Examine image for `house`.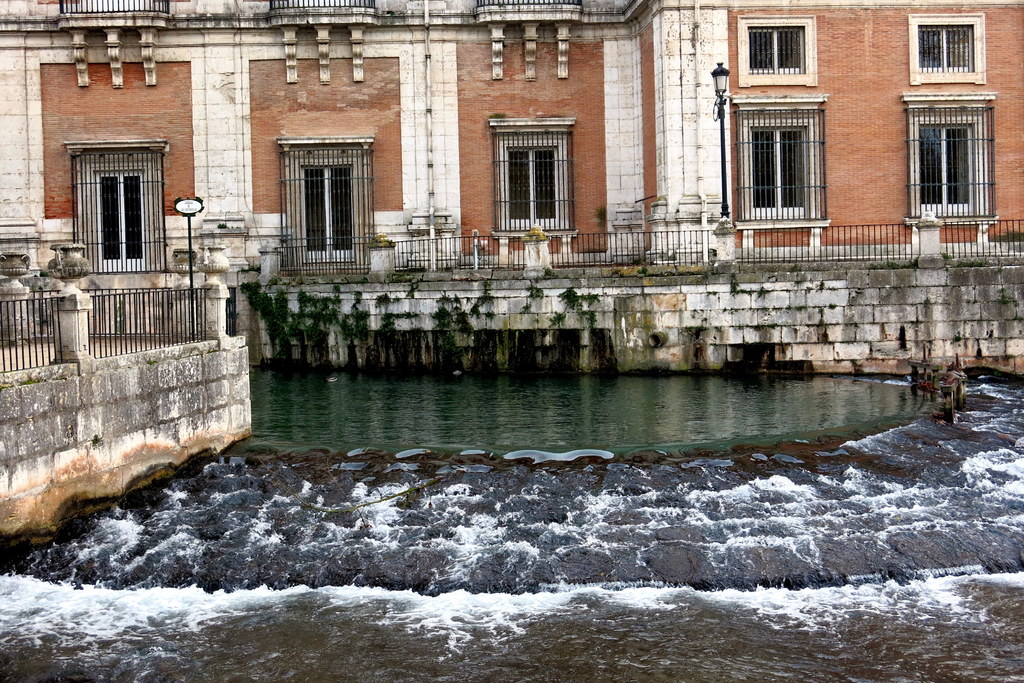
Examination result: pyautogui.locateOnScreen(0, 0, 1023, 529).
